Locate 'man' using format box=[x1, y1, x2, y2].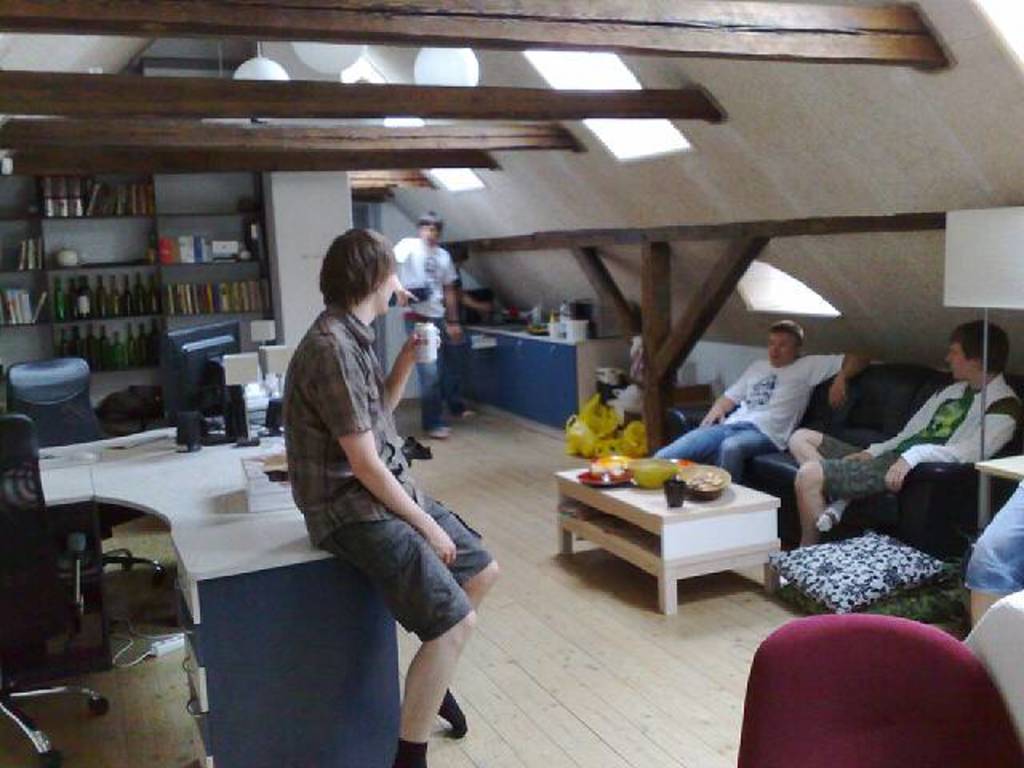
box=[267, 262, 486, 739].
